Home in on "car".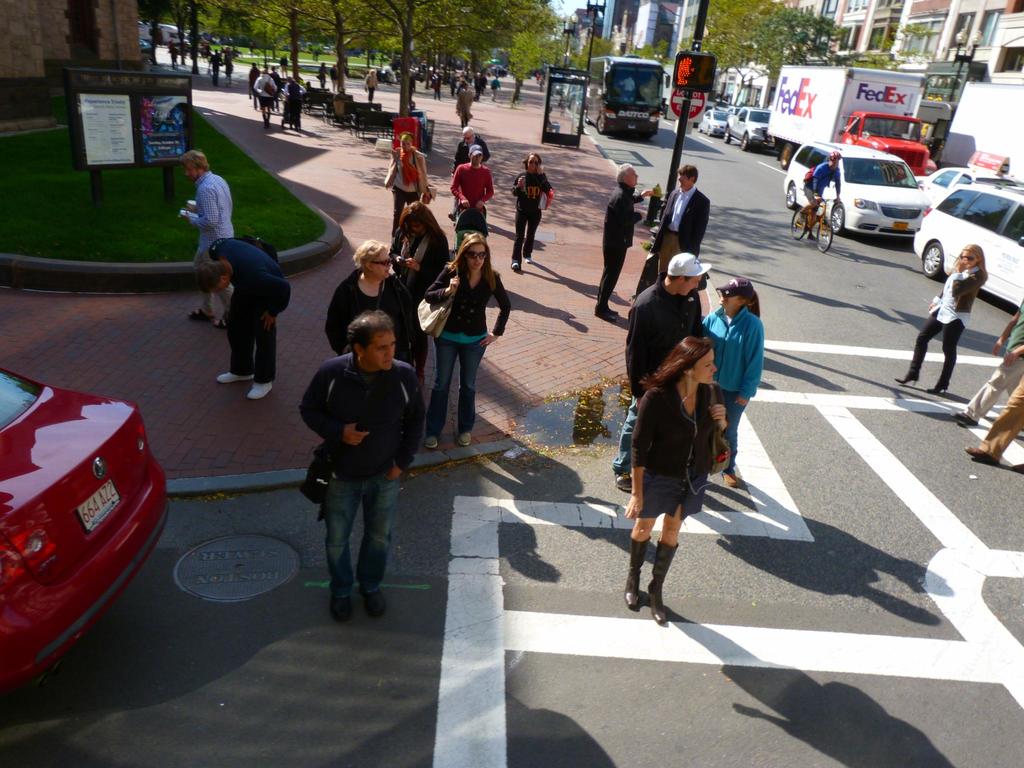
Homed in at {"left": 724, "top": 104, "right": 771, "bottom": 158}.
